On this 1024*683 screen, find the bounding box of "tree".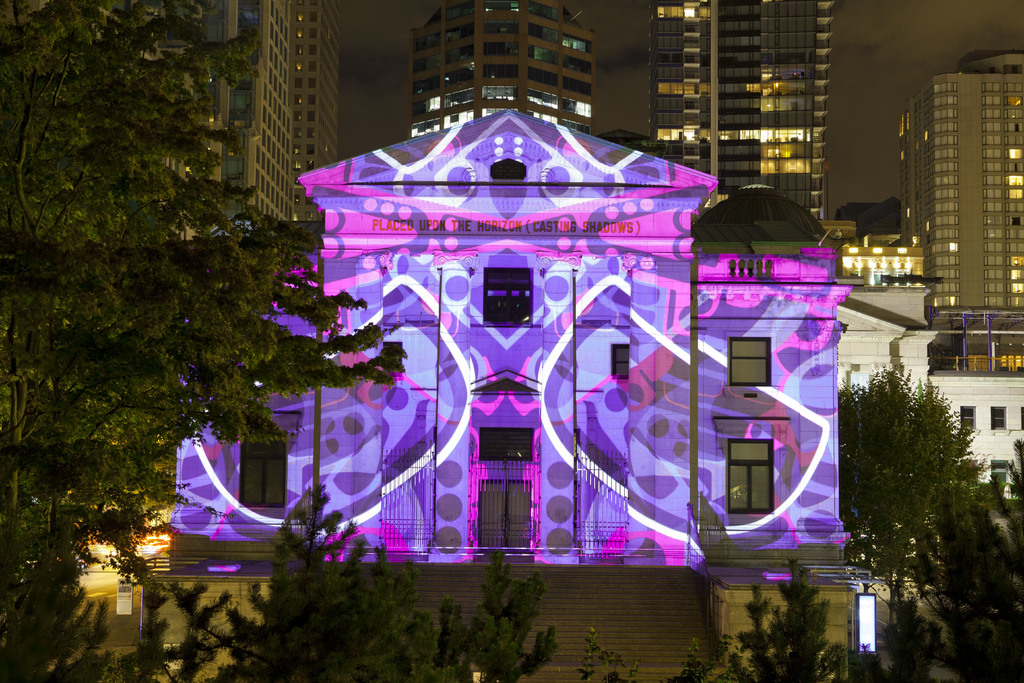
Bounding box: 800 350 1023 682.
